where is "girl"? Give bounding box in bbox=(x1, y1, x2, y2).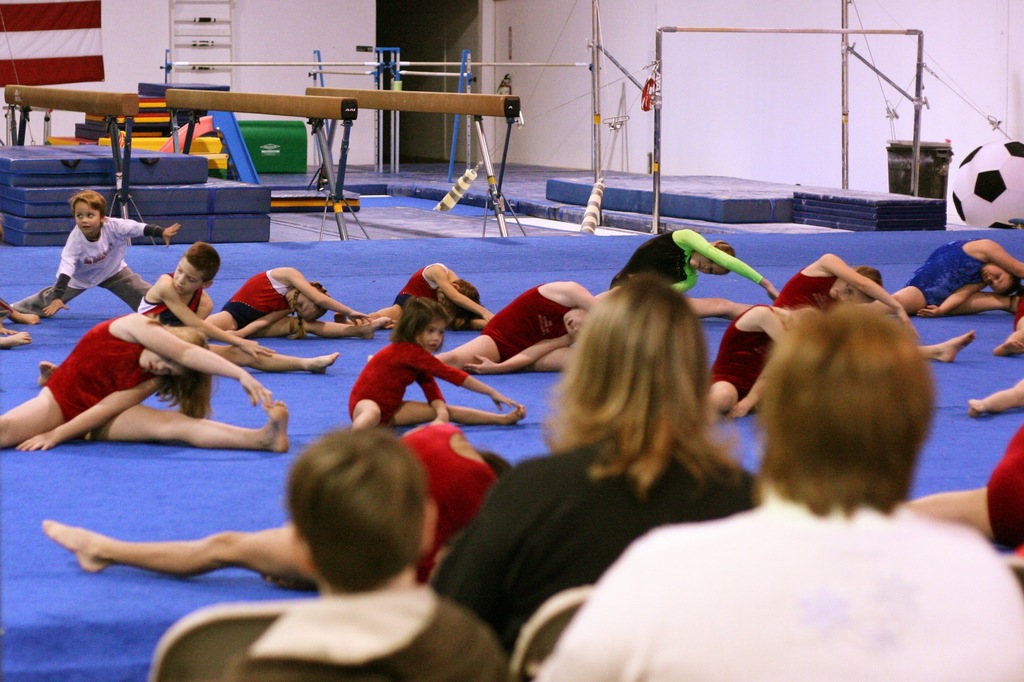
bbox=(332, 258, 493, 330).
